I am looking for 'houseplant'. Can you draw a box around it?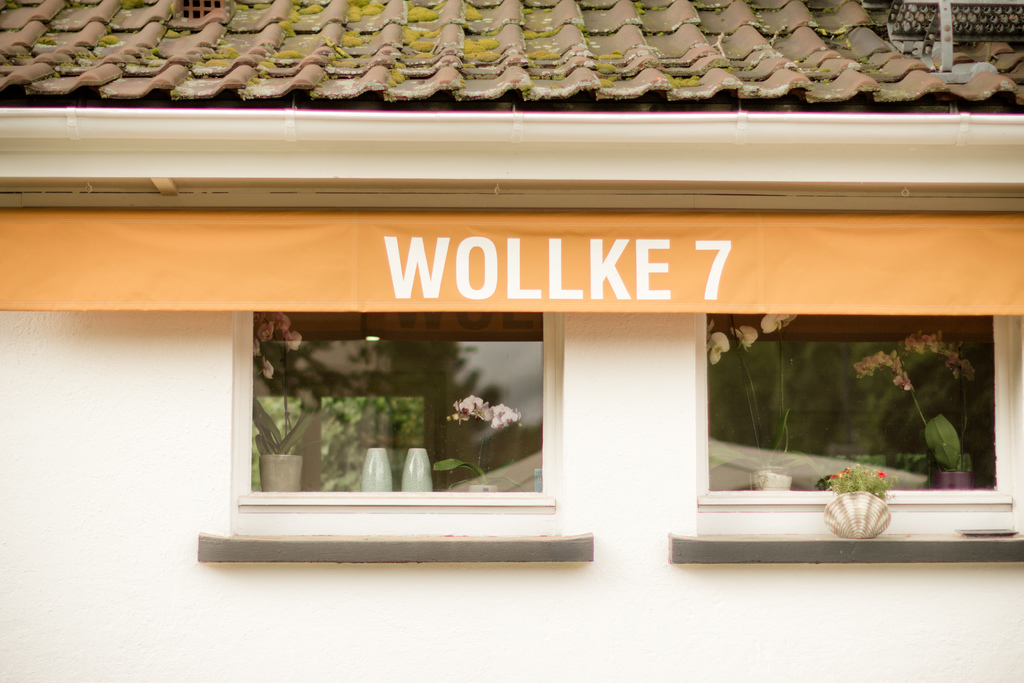
Sure, the bounding box is [left=818, top=459, right=895, bottom=559].
